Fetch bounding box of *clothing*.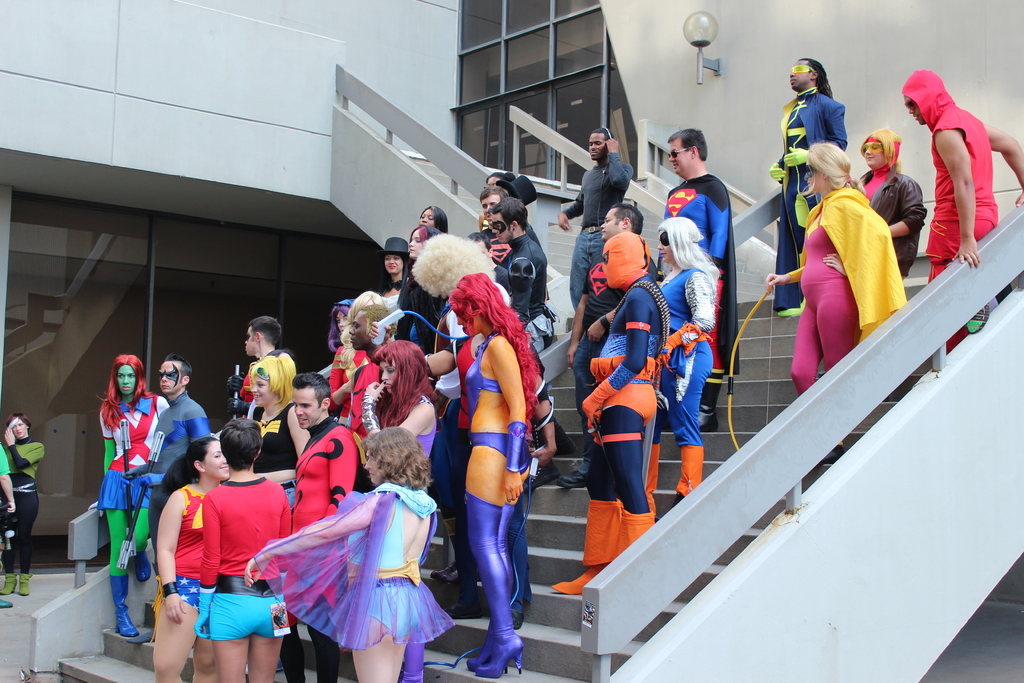
Bbox: x1=659 y1=168 x2=744 y2=399.
